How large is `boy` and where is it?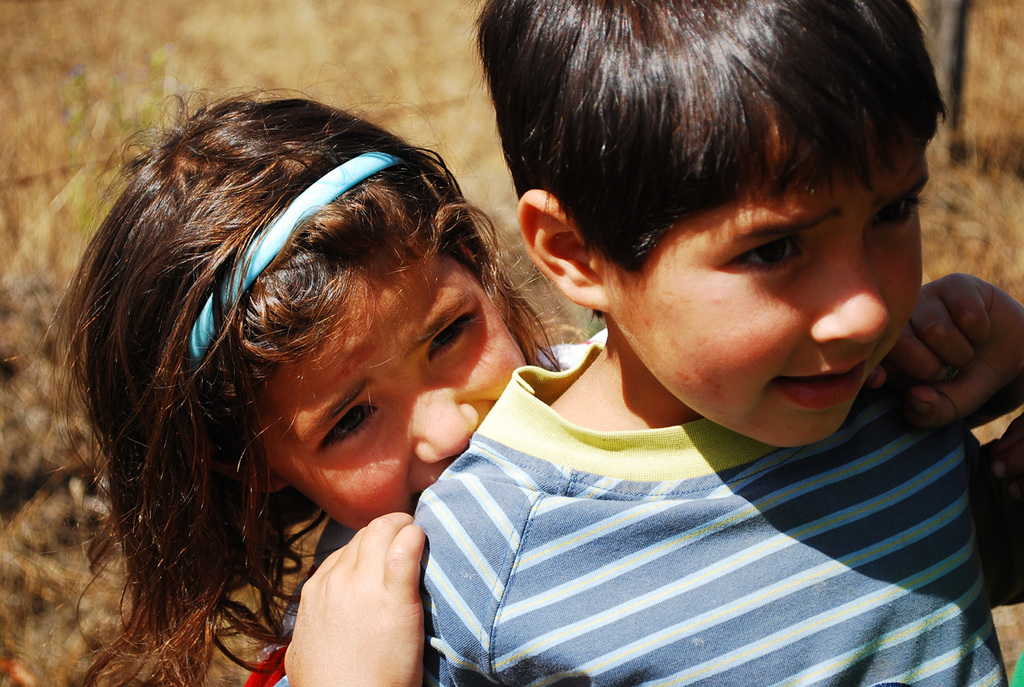
Bounding box: Rect(264, 0, 1023, 686).
